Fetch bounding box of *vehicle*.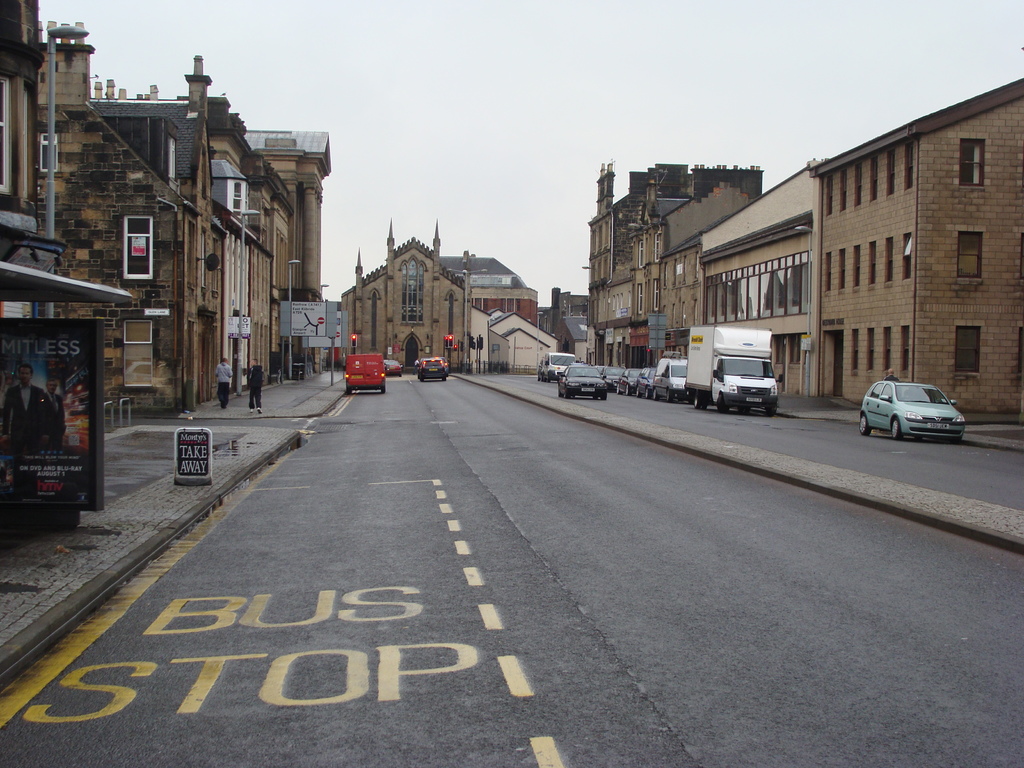
Bbox: bbox=[557, 362, 610, 397].
